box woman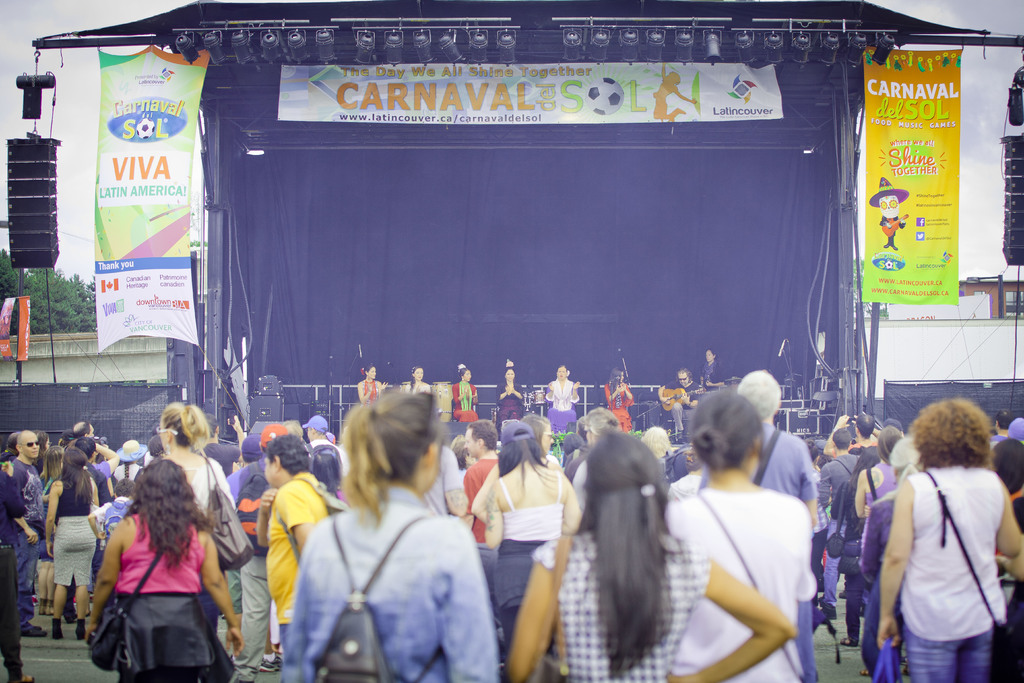
830 445 880 646
